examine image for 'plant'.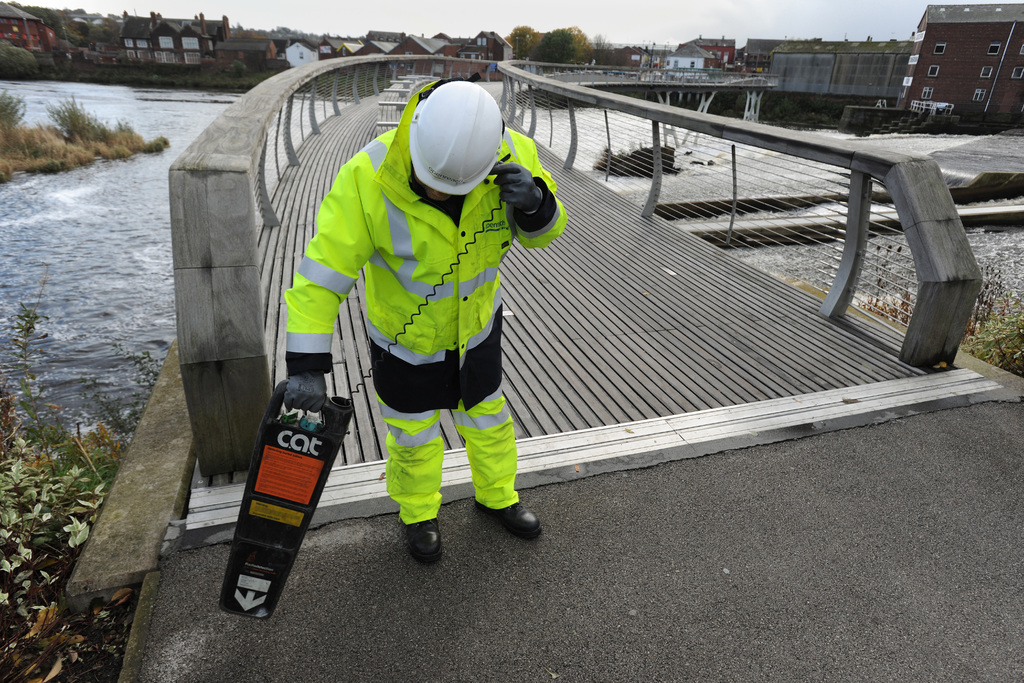
Examination result: bbox=[0, 45, 44, 83].
